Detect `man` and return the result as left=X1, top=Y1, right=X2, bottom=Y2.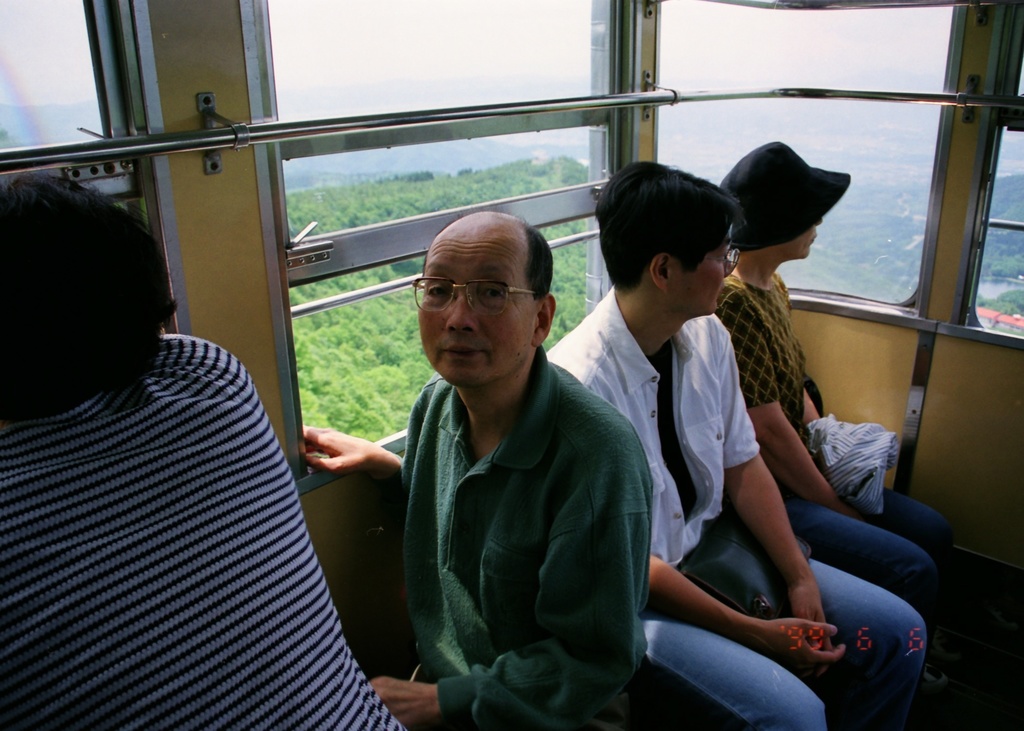
left=301, top=209, right=652, bottom=730.
